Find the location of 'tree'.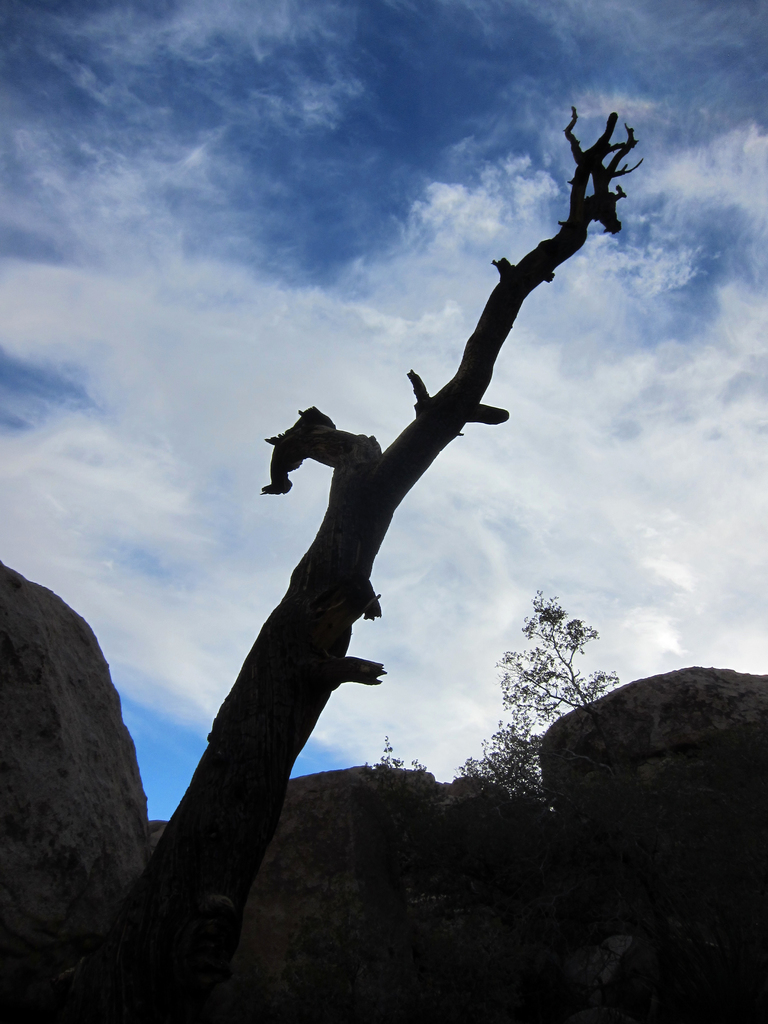
Location: Rect(79, 95, 651, 988).
